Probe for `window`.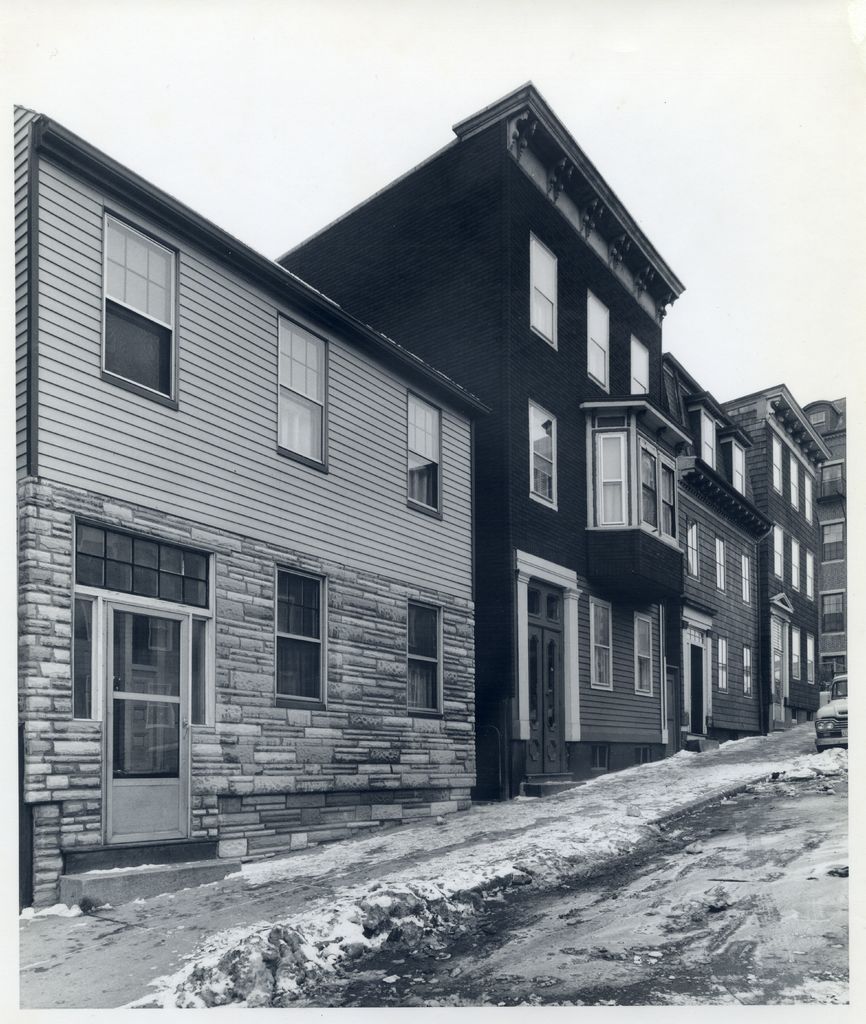
Probe result: bbox=[730, 440, 748, 497].
